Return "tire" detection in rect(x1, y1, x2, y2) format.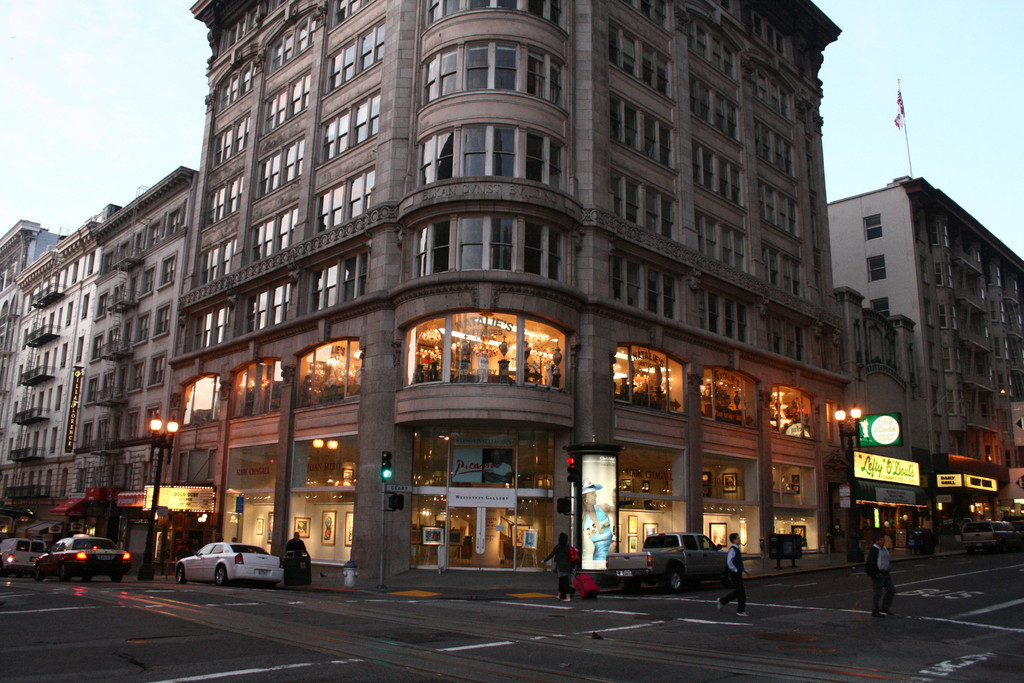
rect(108, 575, 122, 582).
